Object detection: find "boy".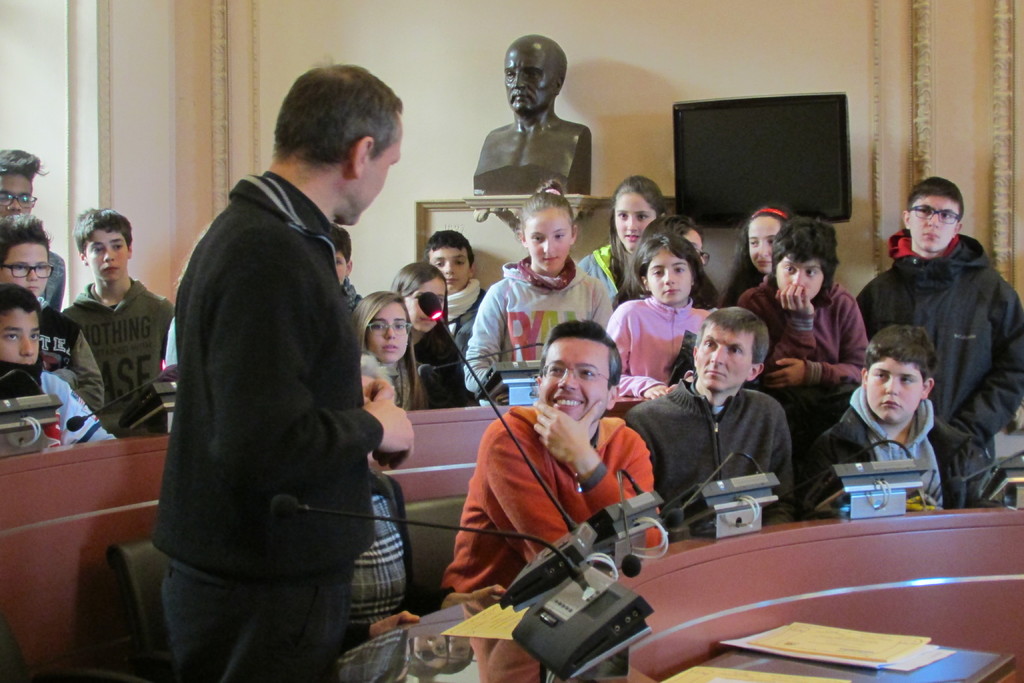
bbox=[63, 210, 174, 433].
